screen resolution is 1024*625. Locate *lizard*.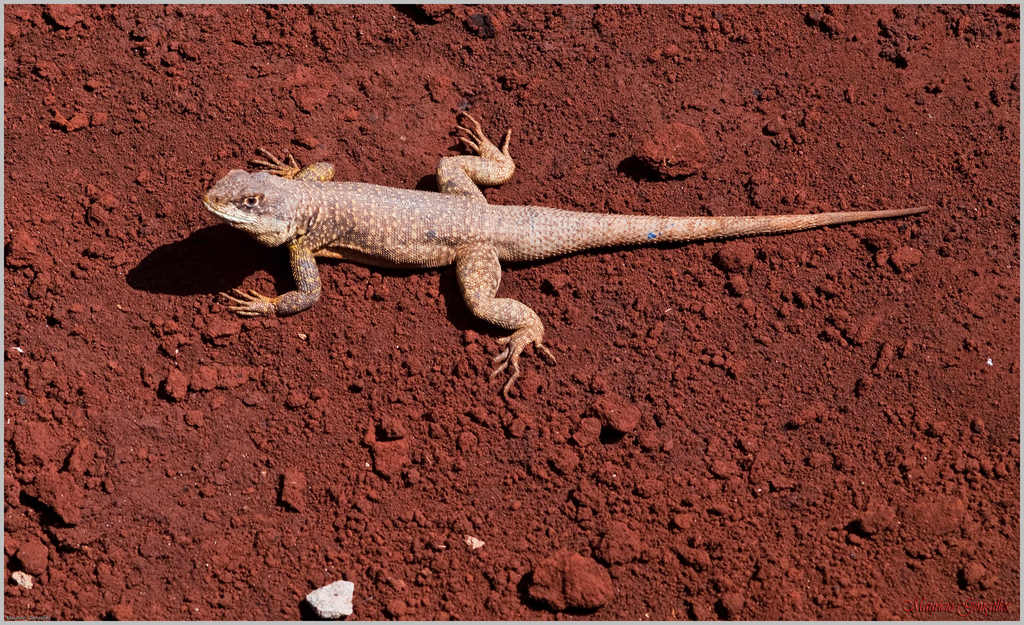
{"left": 203, "top": 109, "right": 925, "bottom": 396}.
